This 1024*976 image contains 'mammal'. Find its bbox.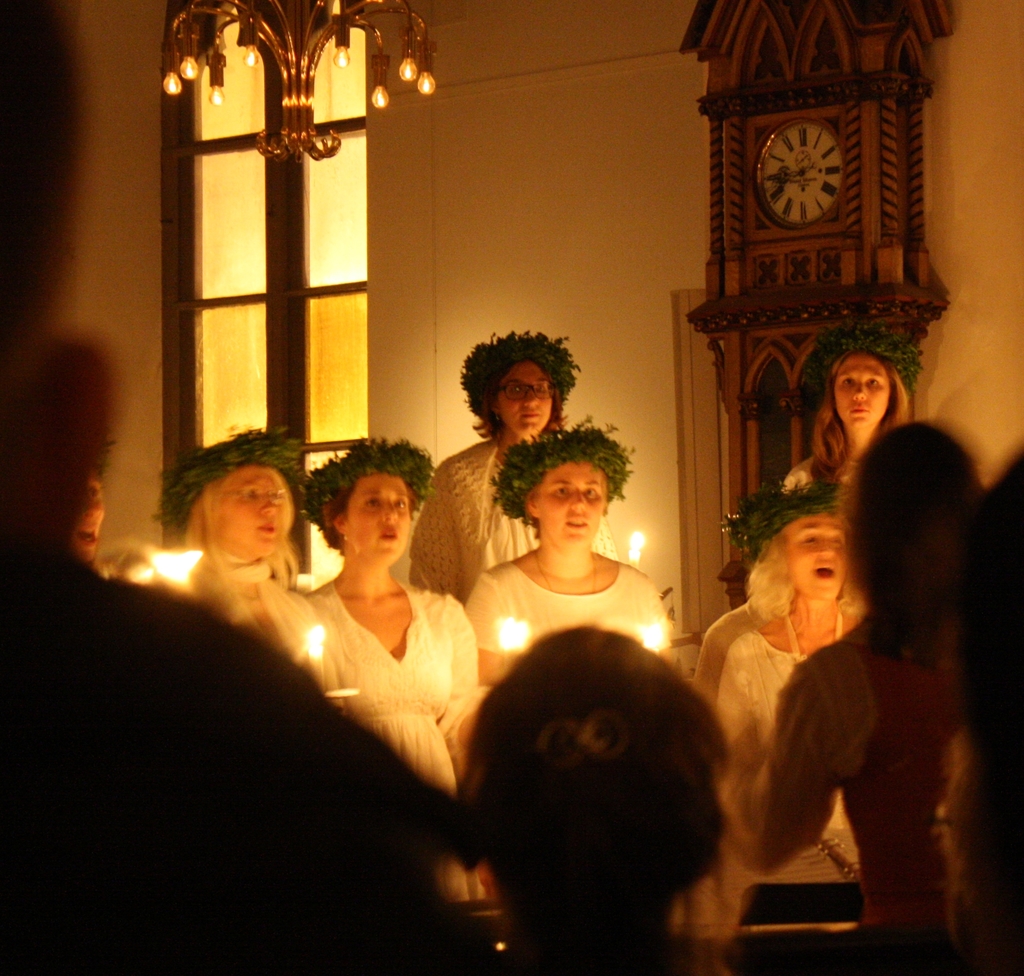
<region>409, 323, 616, 605</region>.
